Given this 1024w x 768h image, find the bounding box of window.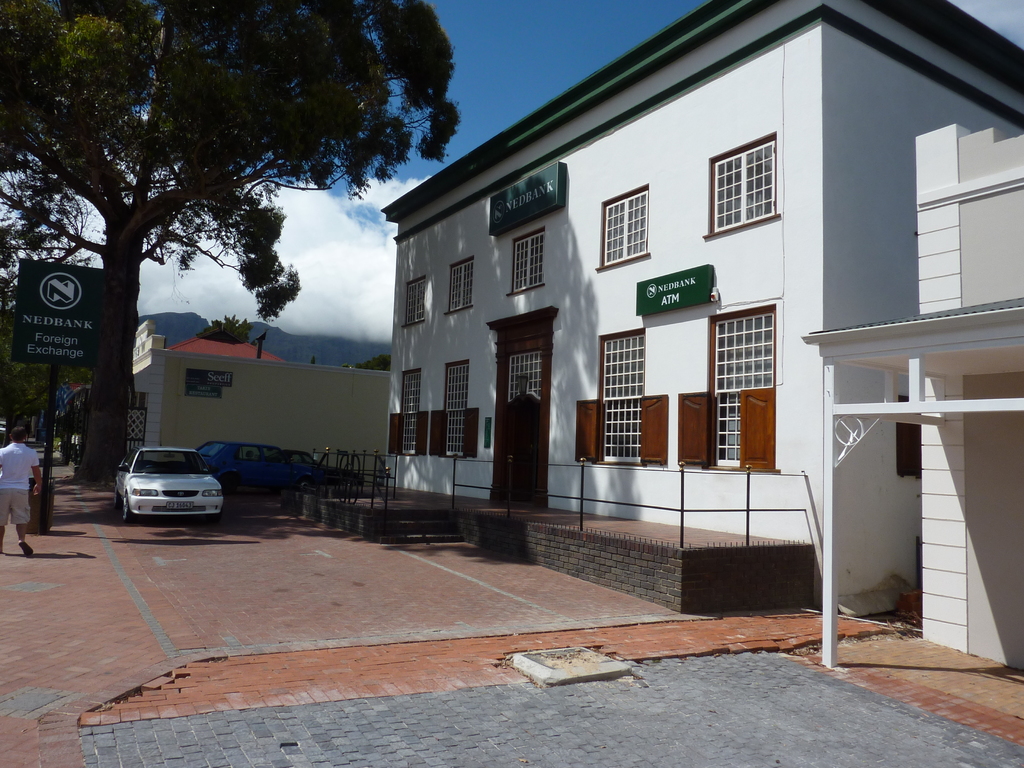
<region>589, 336, 649, 458</region>.
